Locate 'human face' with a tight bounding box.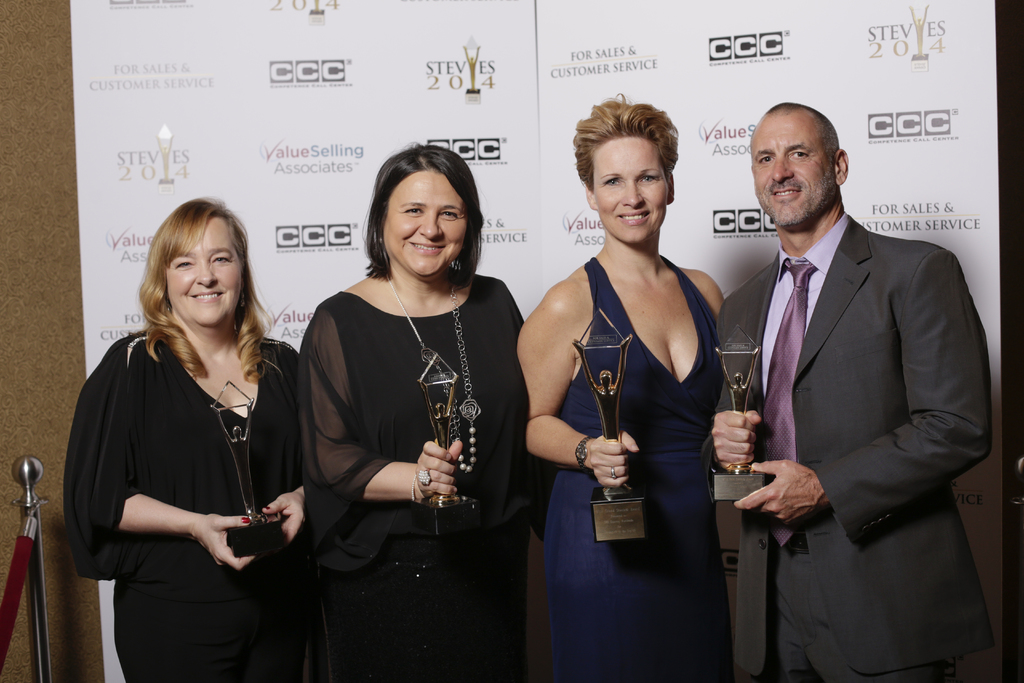
select_region(750, 117, 835, 227).
